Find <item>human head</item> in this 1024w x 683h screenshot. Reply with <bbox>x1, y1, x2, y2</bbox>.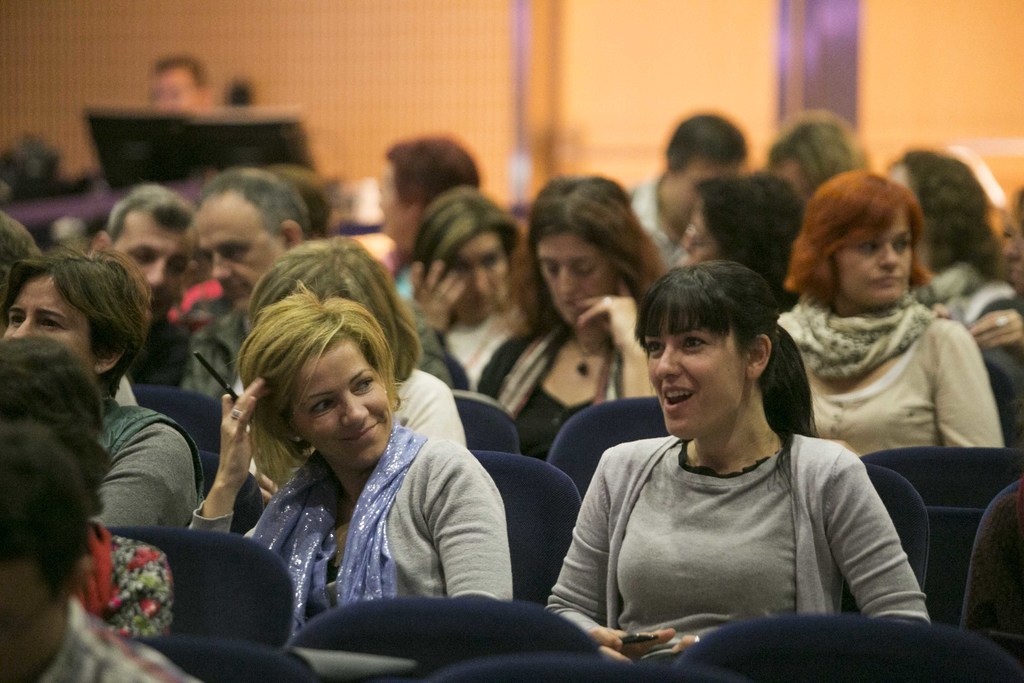
<bbox>0, 214, 42, 340</bbox>.
